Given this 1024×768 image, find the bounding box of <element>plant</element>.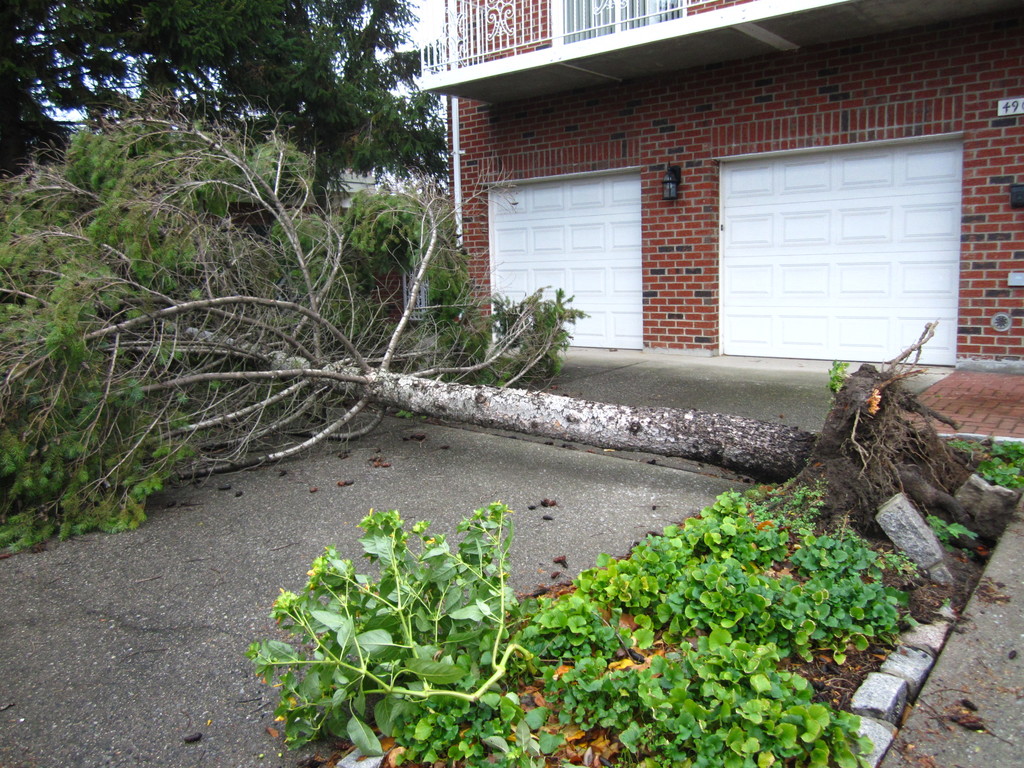
x1=829, y1=359, x2=849, y2=392.
